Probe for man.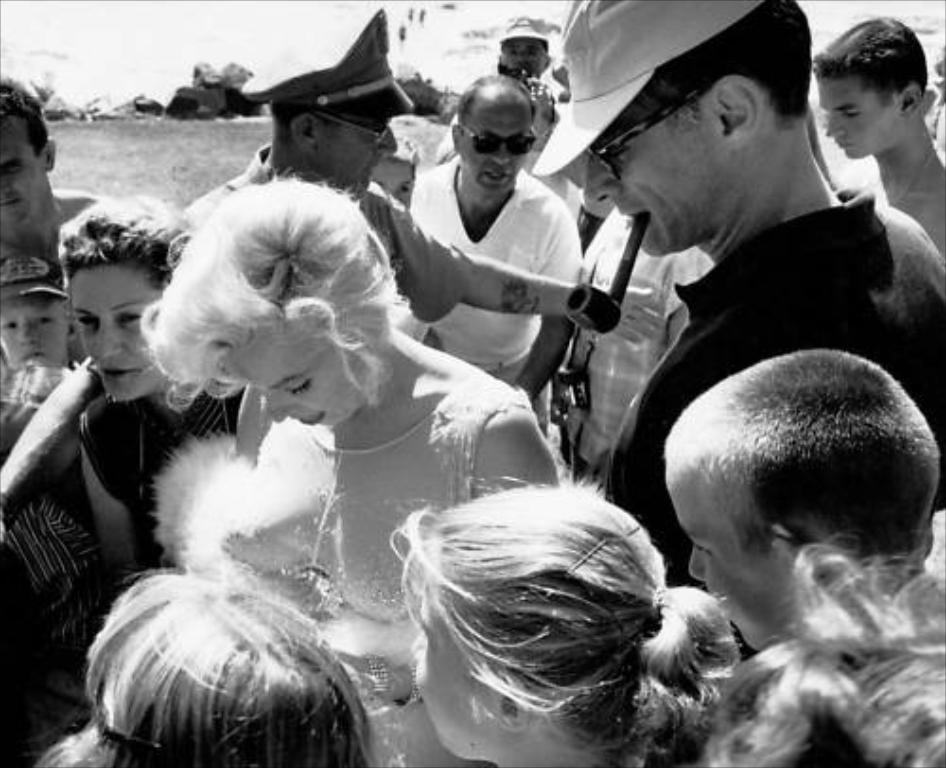
Probe result: BBox(569, 170, 721, 469).
